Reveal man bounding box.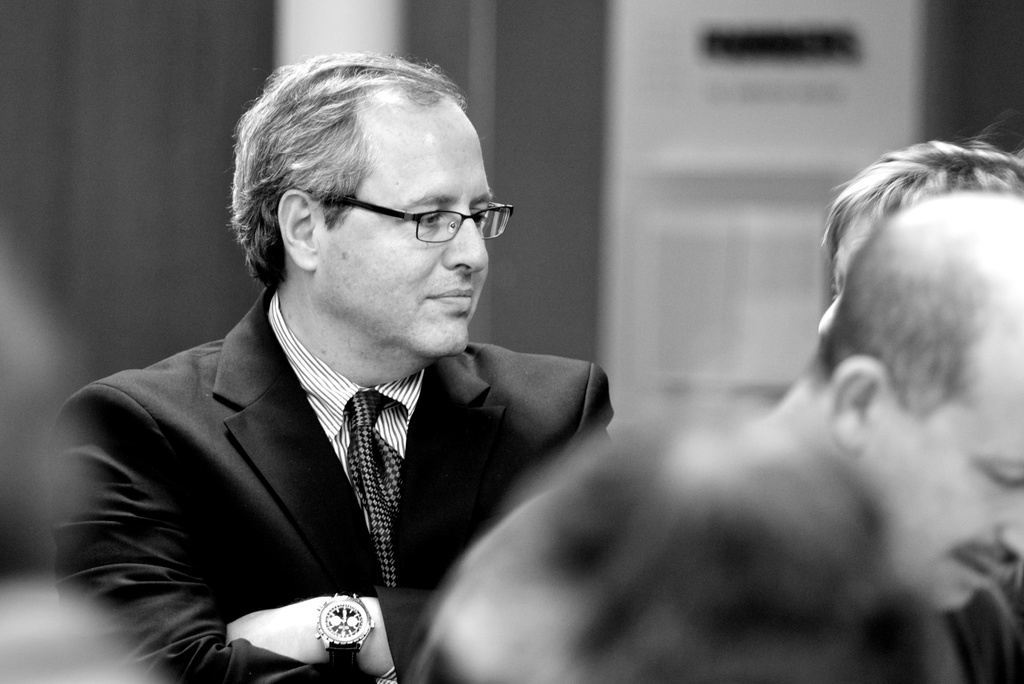
Revealed: box=[740, 177, 1023, 683].
